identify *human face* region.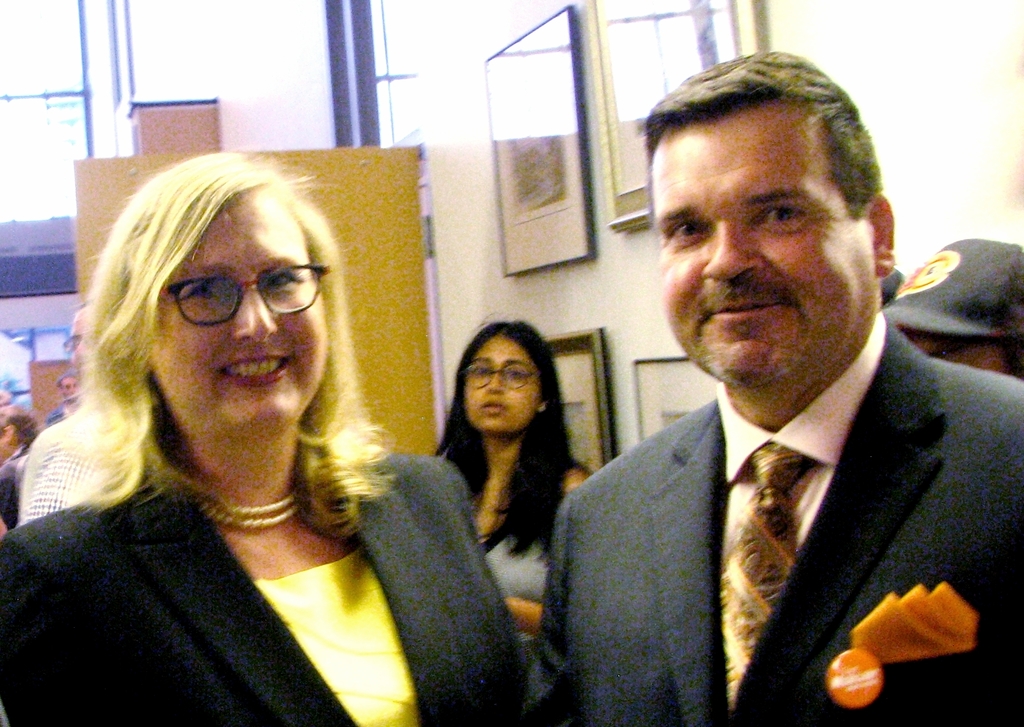
Region: locate(657, 98, 871, 379).
